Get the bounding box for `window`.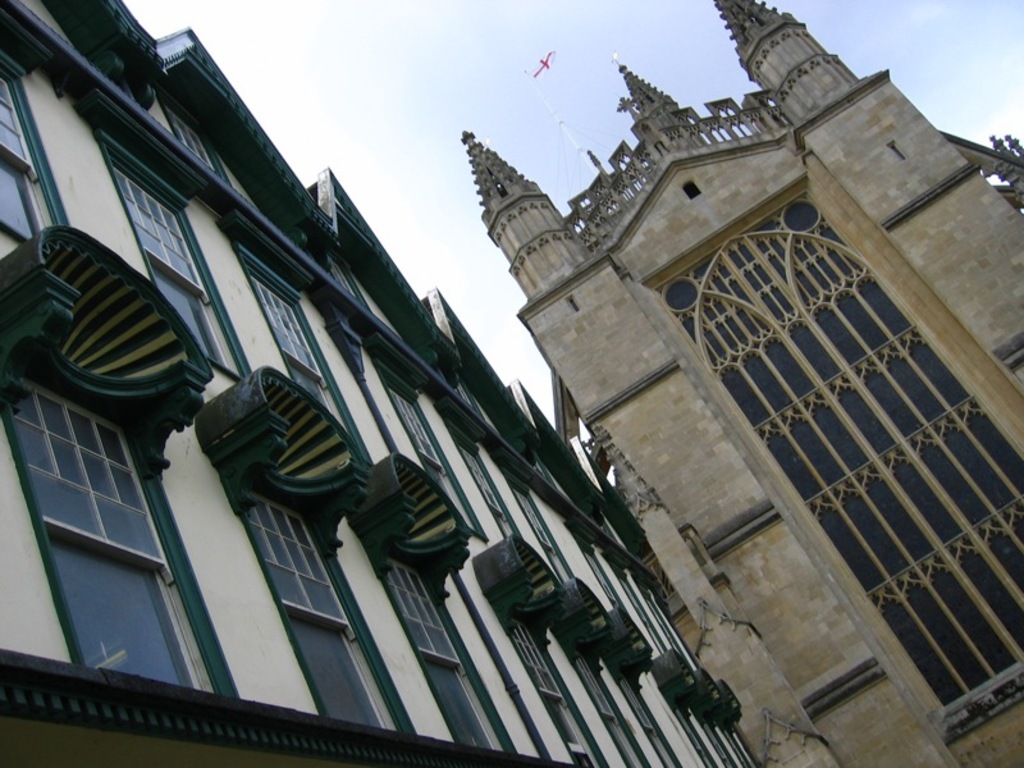
(x1=244, y1=261, x2=372, y2=468).
